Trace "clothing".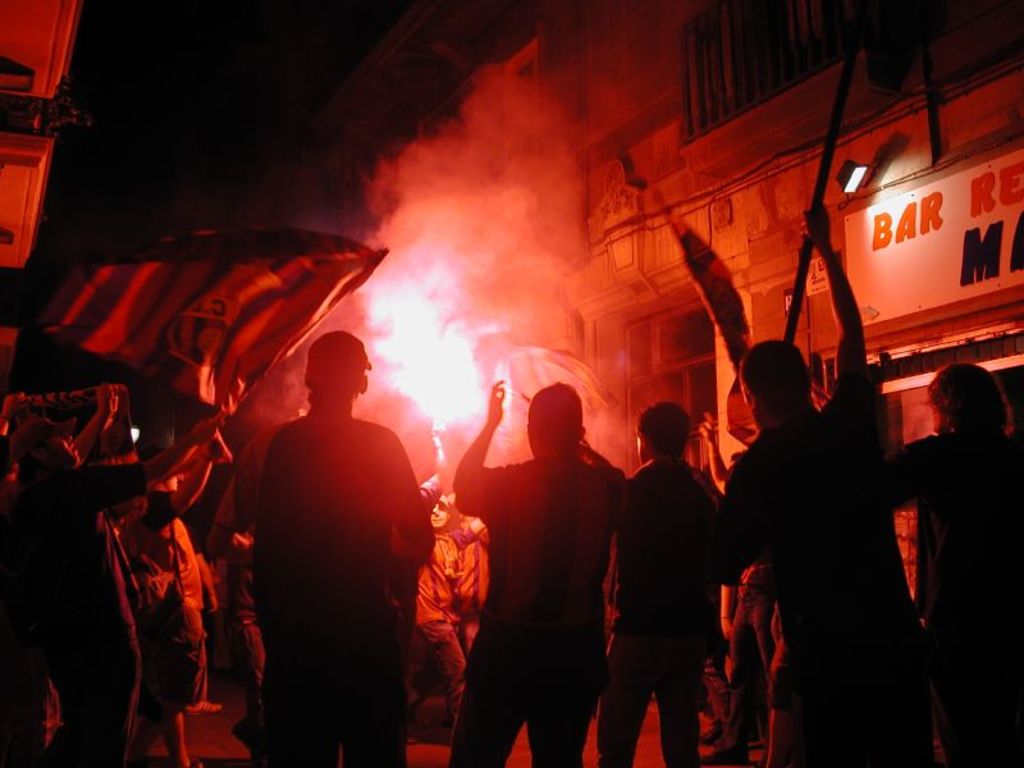
Traced to crop(598, 458, 719, 767).
